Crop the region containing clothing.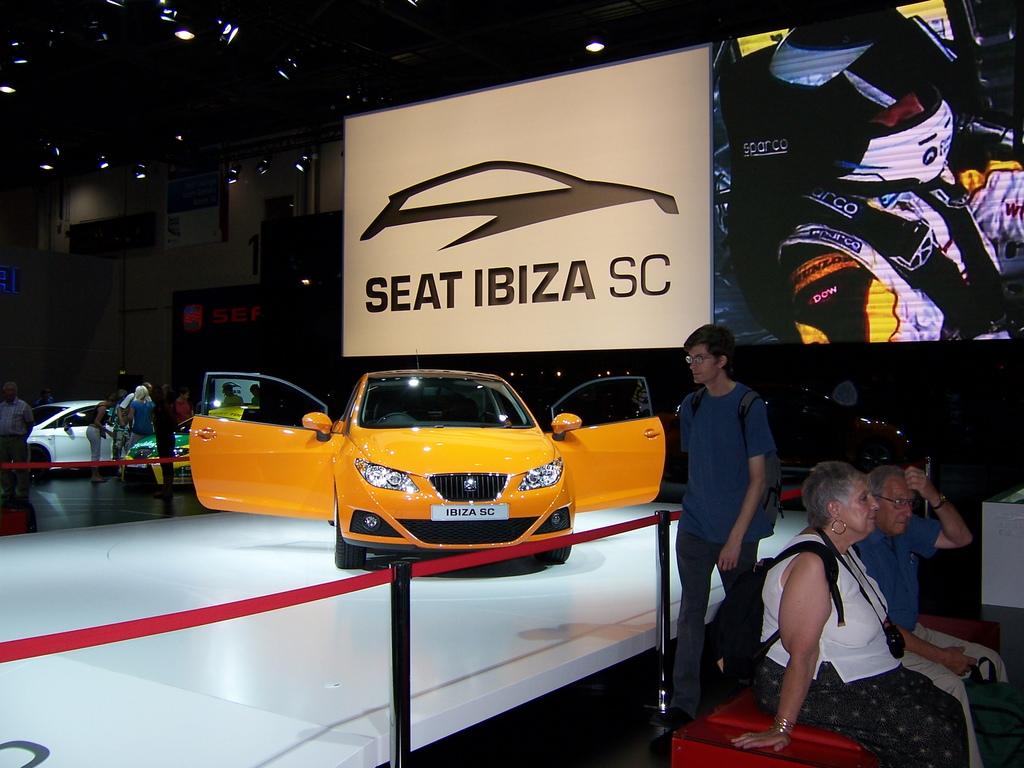
Crop region: <region>84, 404, 108, 467</region>.
